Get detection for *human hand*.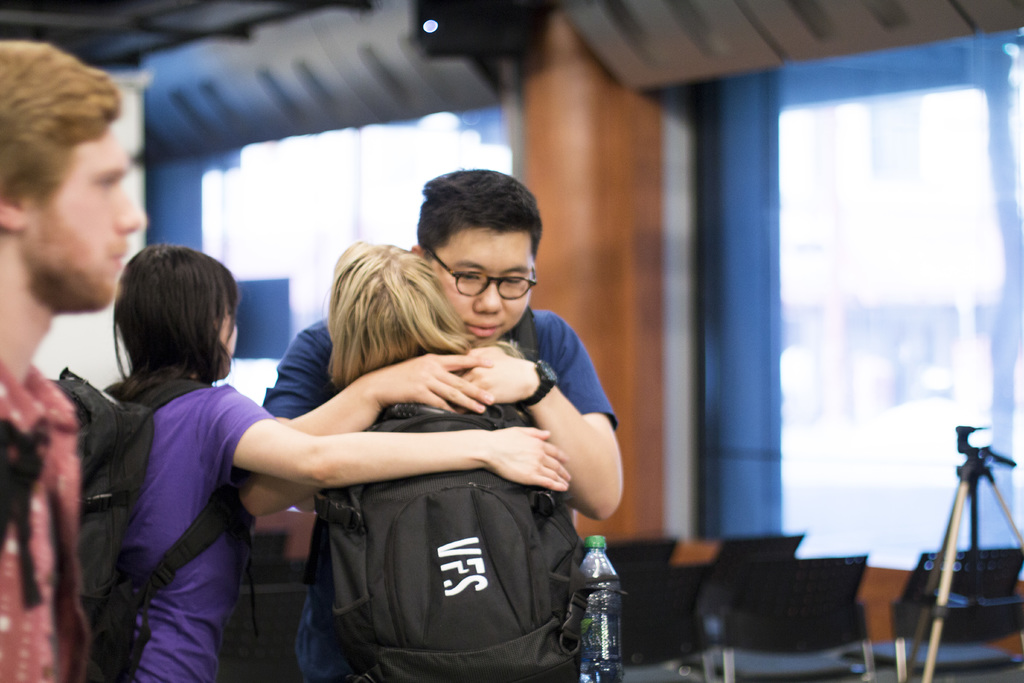
Detection: bbox(368, 356, 492, 419).
